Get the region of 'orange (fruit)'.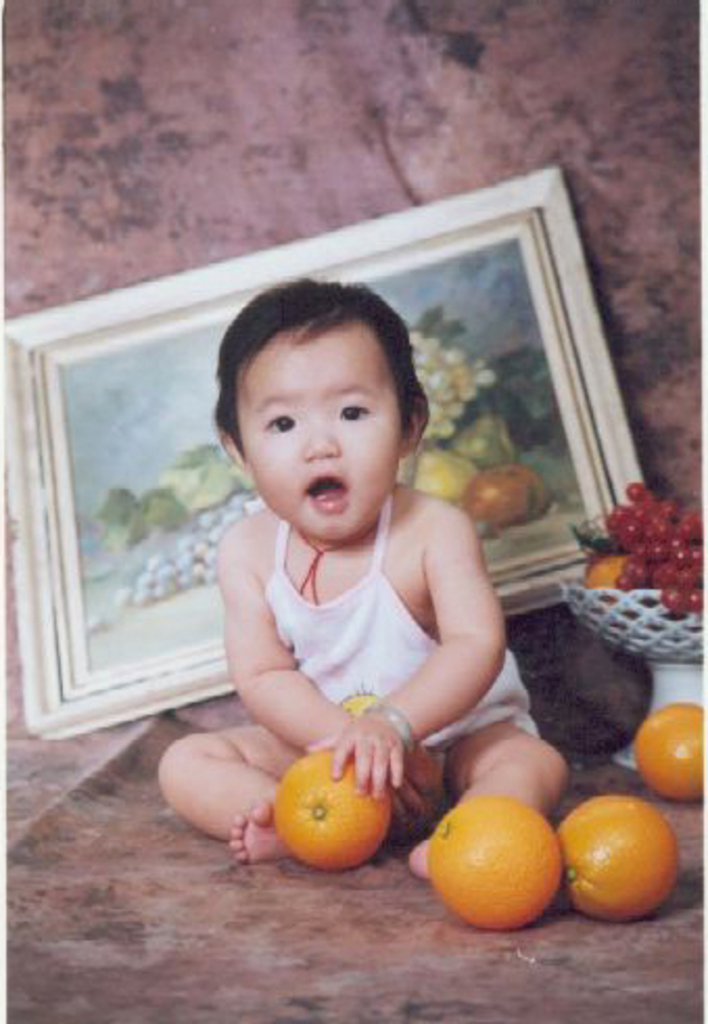
locate(426, 798, 558, 926).
